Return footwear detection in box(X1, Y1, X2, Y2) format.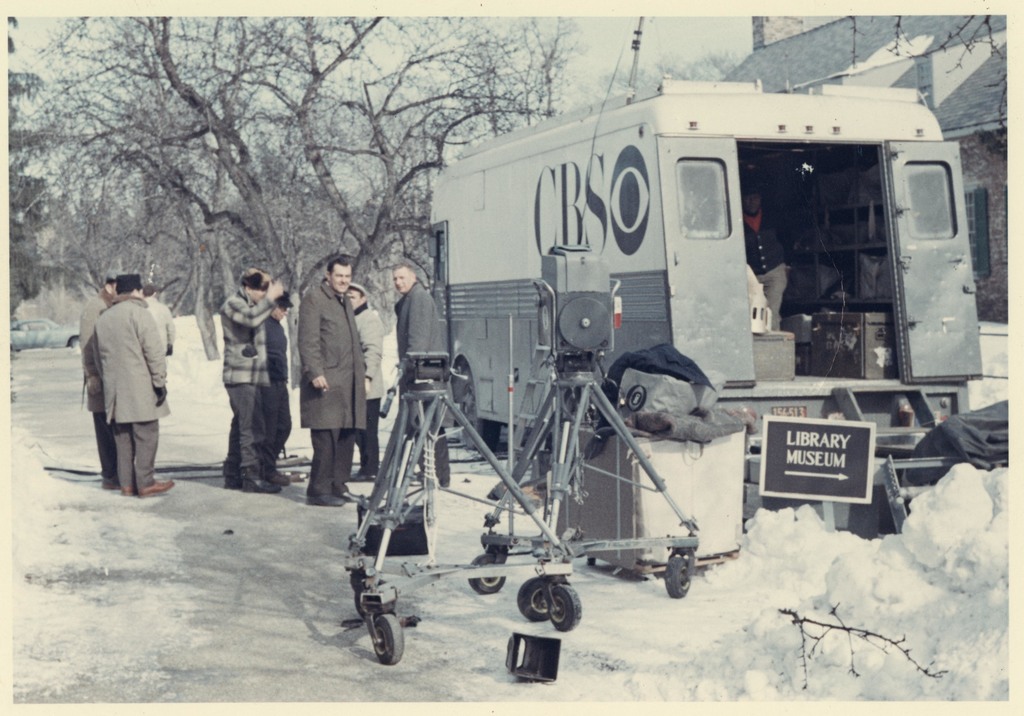
box(135, 484, 173, 498).
